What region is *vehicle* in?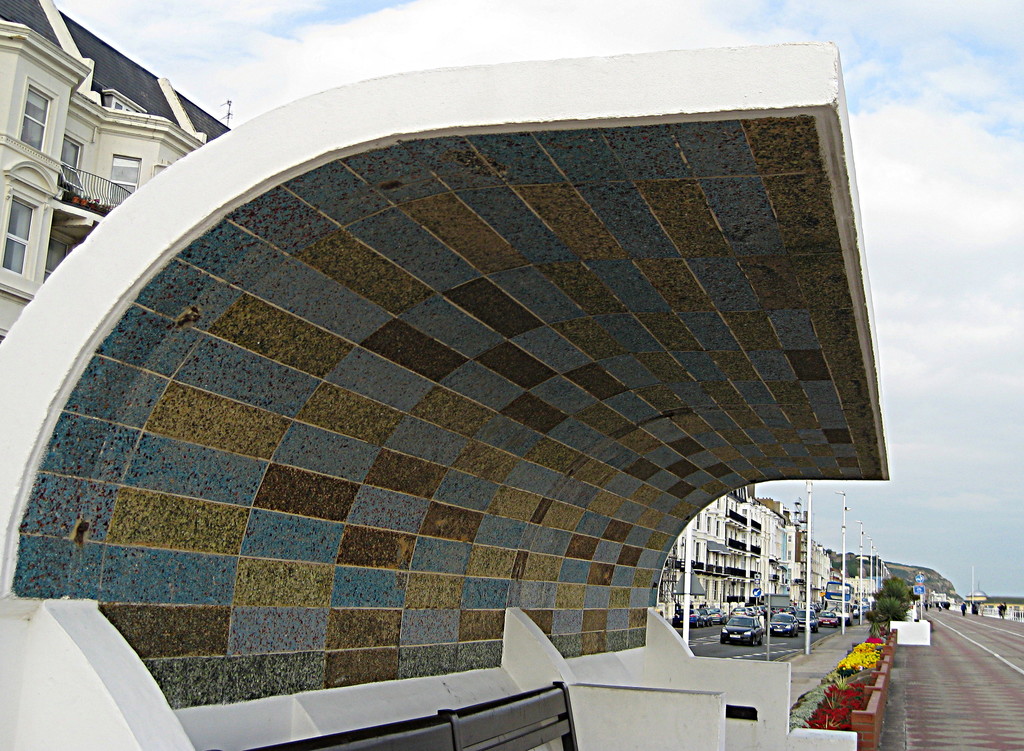
(left=700, top=606, right=712, bottom=627).
